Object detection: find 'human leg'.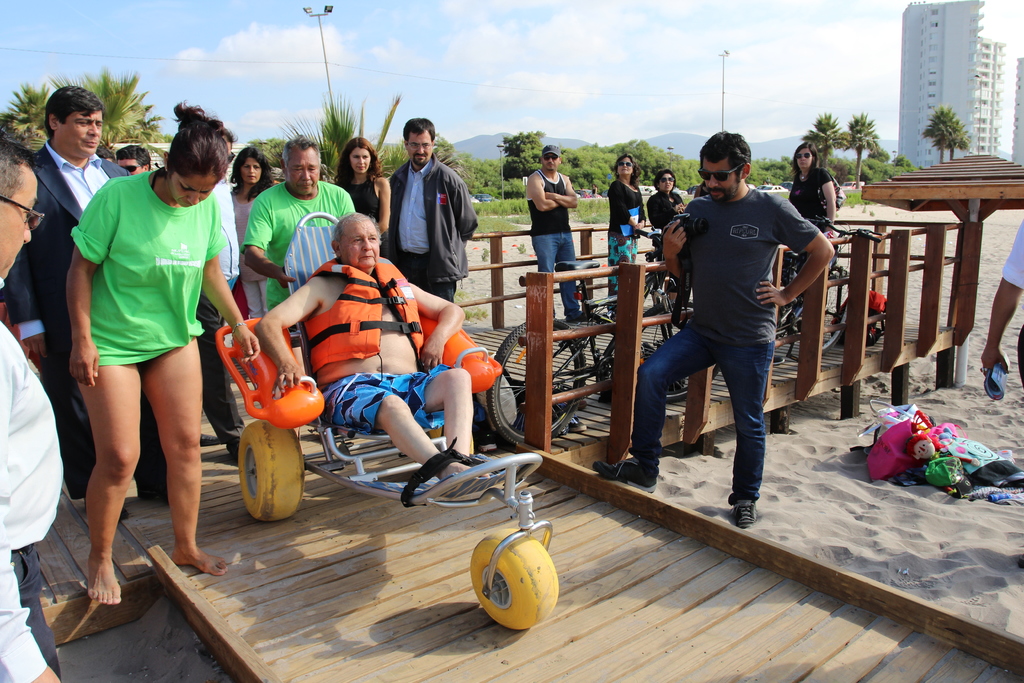
l=67, t=360, r=136, b=602.
